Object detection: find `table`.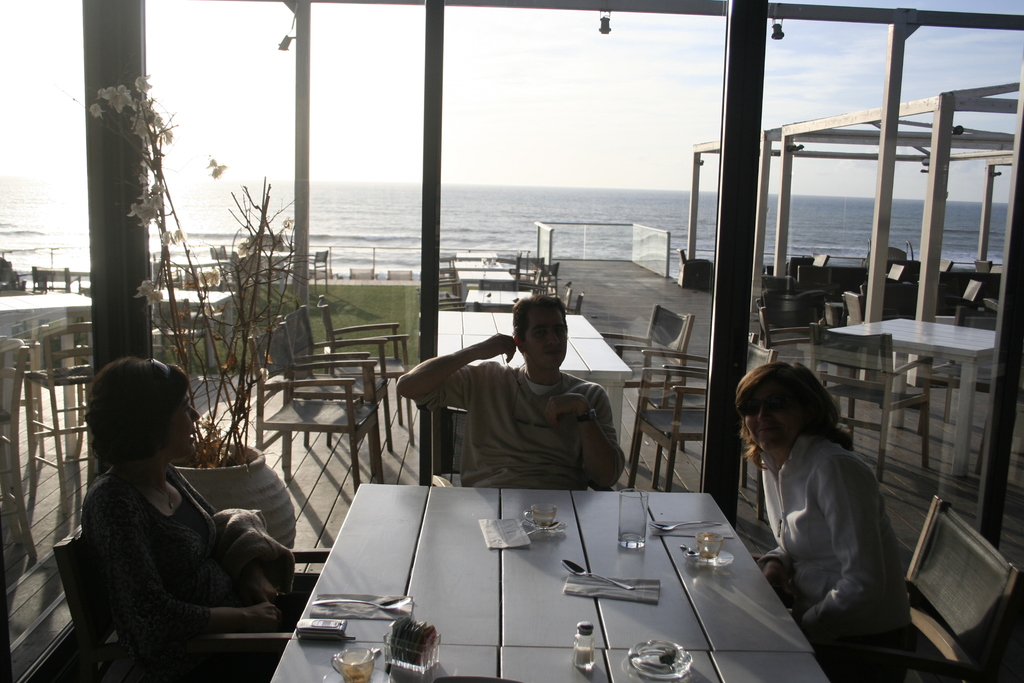
box=[454, 252, 491, 263].
